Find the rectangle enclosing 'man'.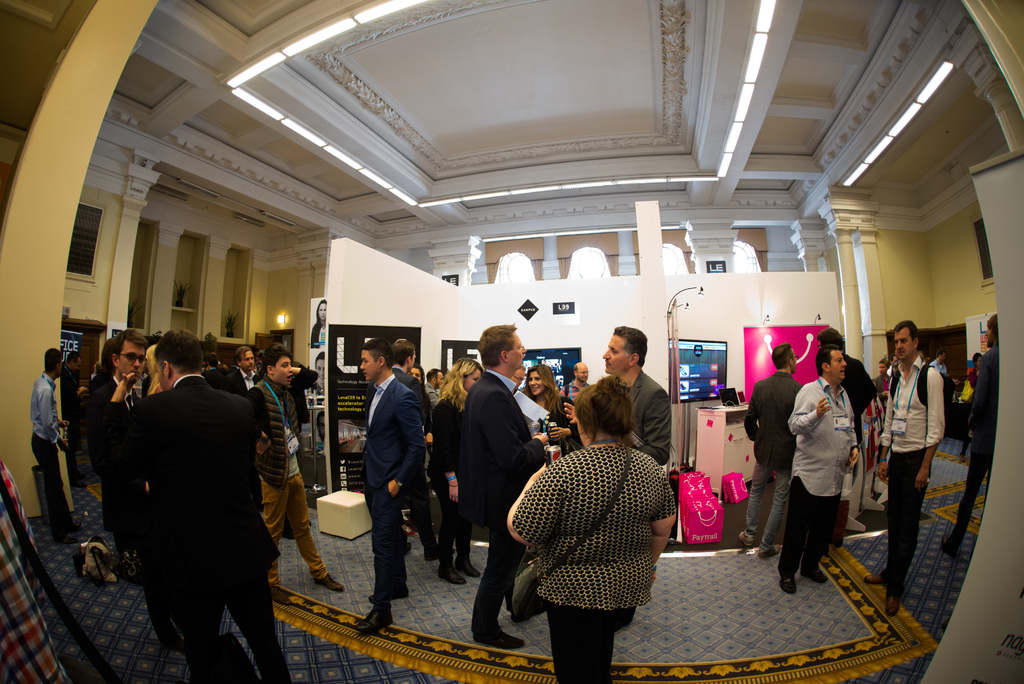
{"x1": 29, "y1": 344, "x2": 73, "y2": 537}.
